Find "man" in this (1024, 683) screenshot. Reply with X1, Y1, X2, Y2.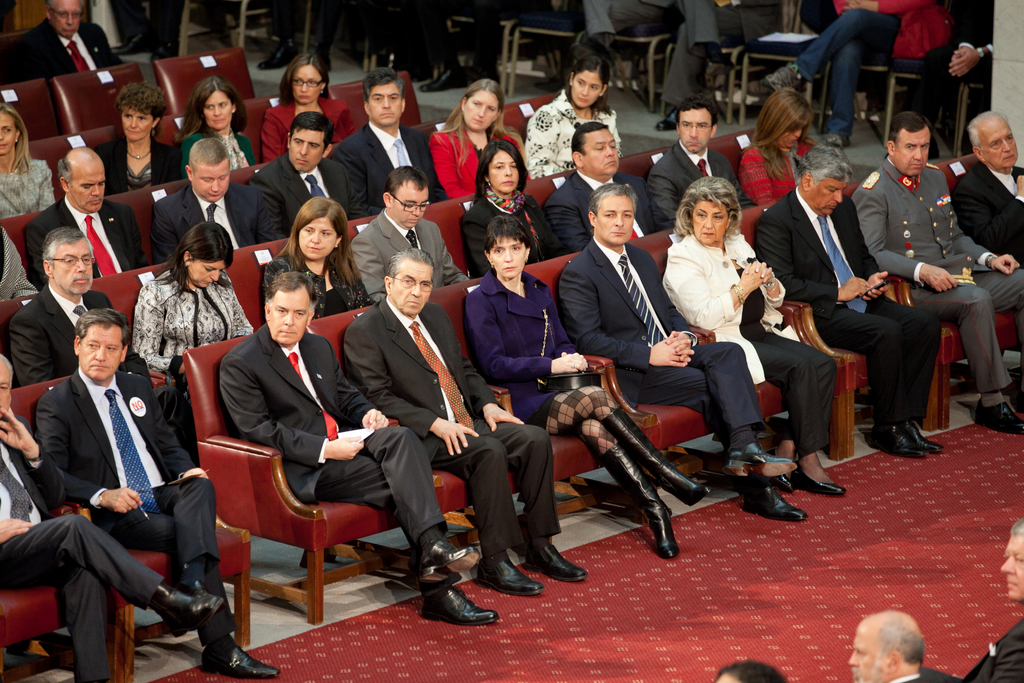
13, 0, 125, 134.
